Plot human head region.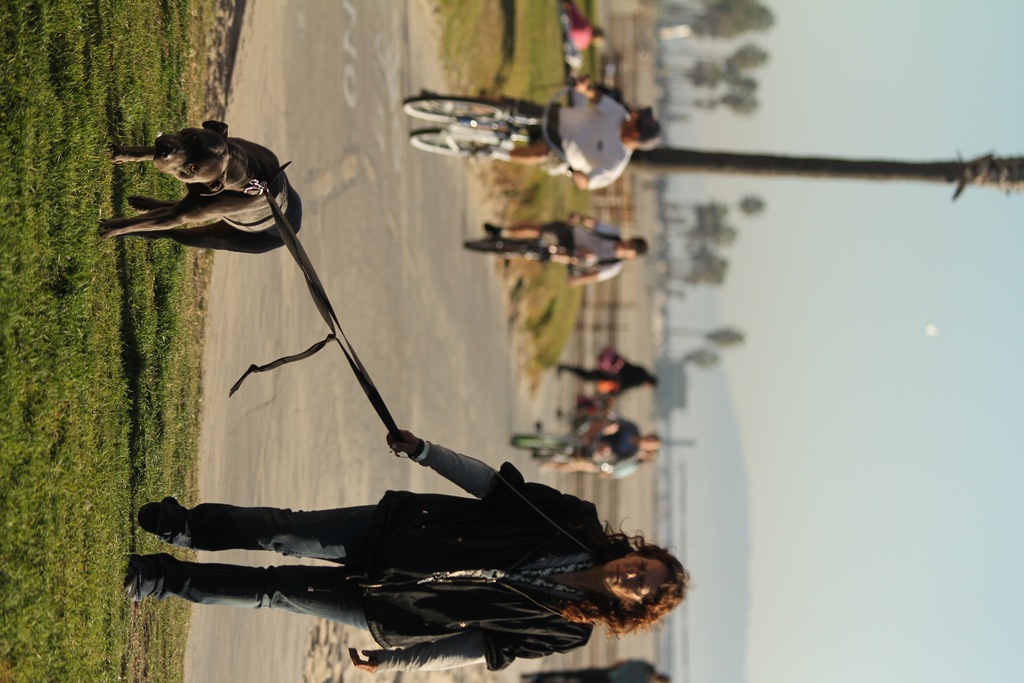
Plotted at [x1=650, y1=670, x2=674, y2=682].
